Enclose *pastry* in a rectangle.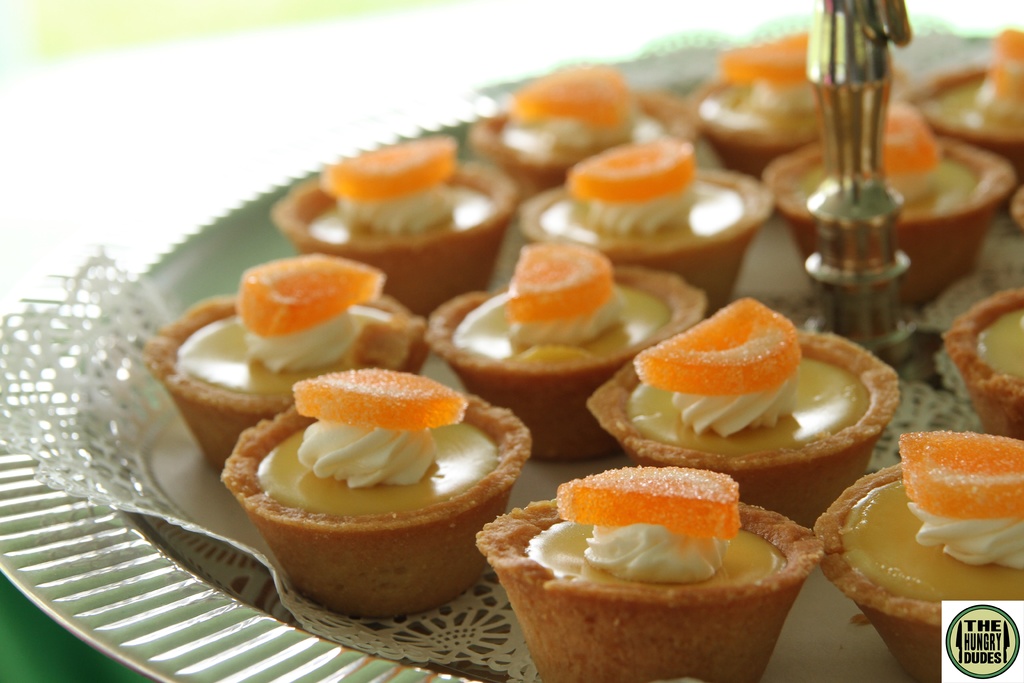
<box>758,103,1017,300</box>.
